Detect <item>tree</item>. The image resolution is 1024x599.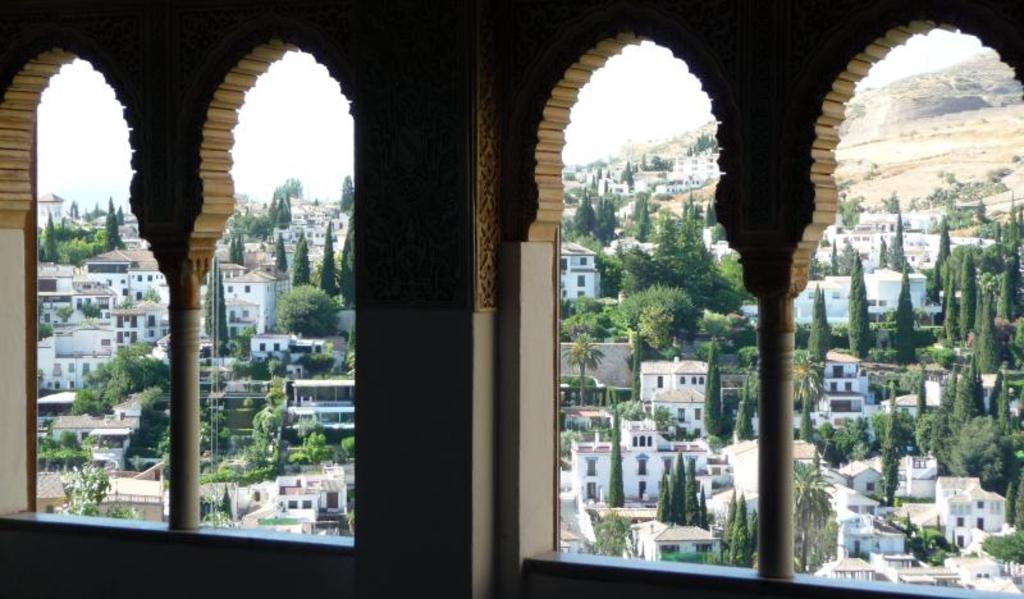
region(56, 463, 150, 517).
